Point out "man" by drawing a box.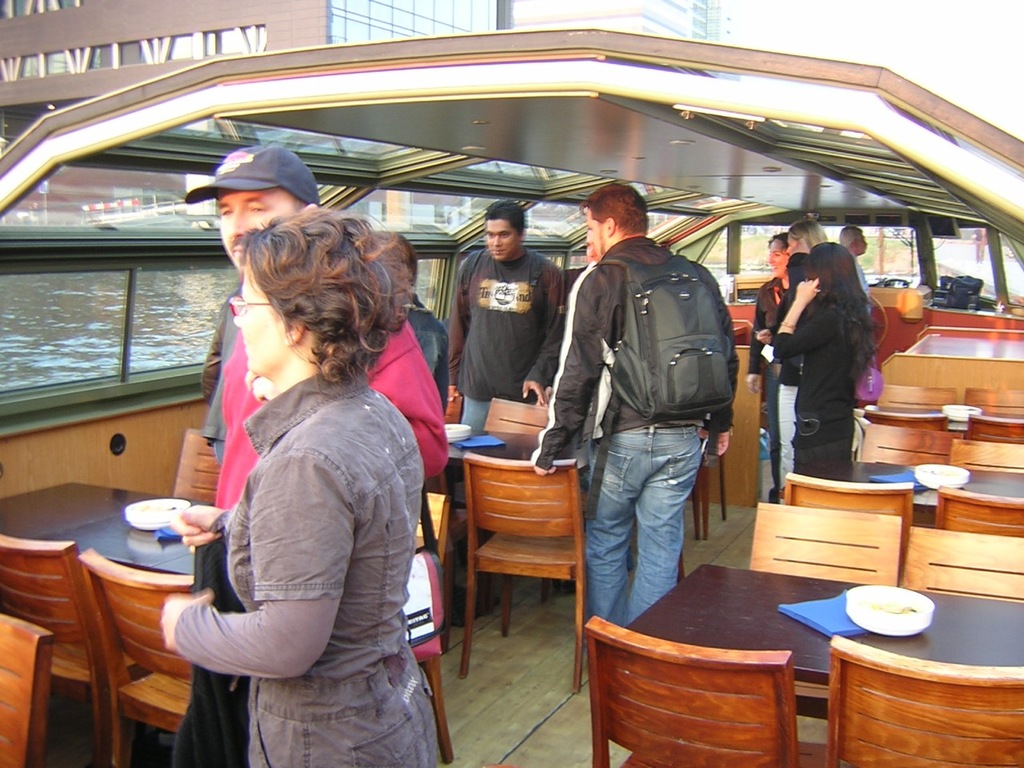
<bbox>555, 170, 748, 658</bbox>.
